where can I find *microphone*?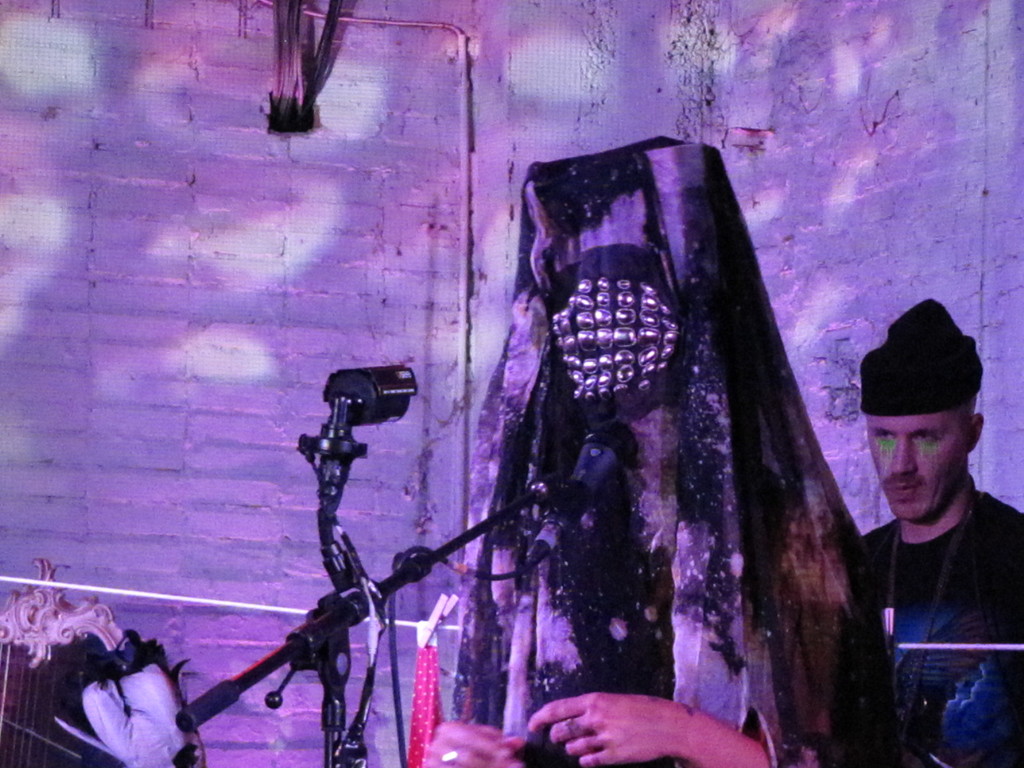
You can find it at x1=514, y1=424, x2=646, y2=580.
